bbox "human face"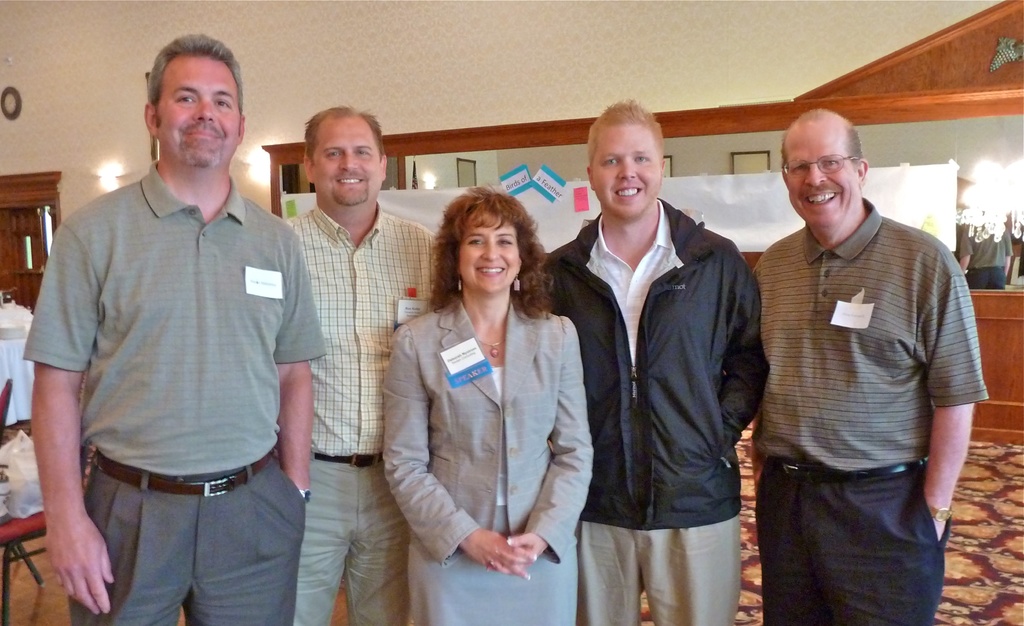
[151,51,239,161]
